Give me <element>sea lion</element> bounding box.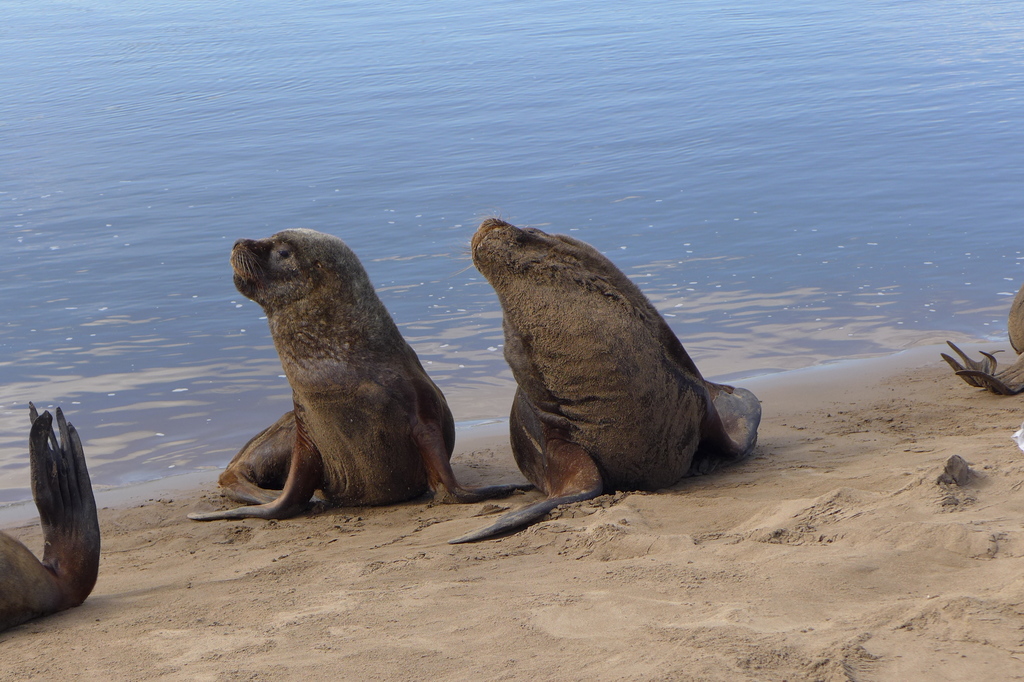
{"x1": 942, "y1": 280, "x2": 1023, "y2": 403}.
